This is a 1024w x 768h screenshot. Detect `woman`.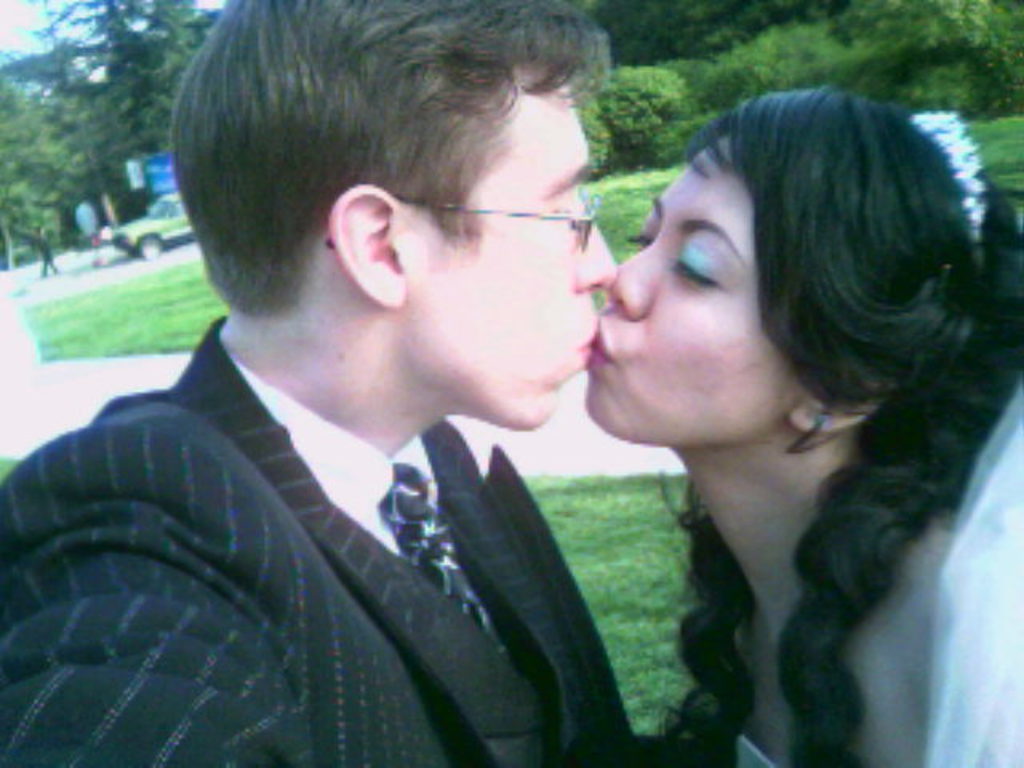
(586, 94, 1022, 766).
